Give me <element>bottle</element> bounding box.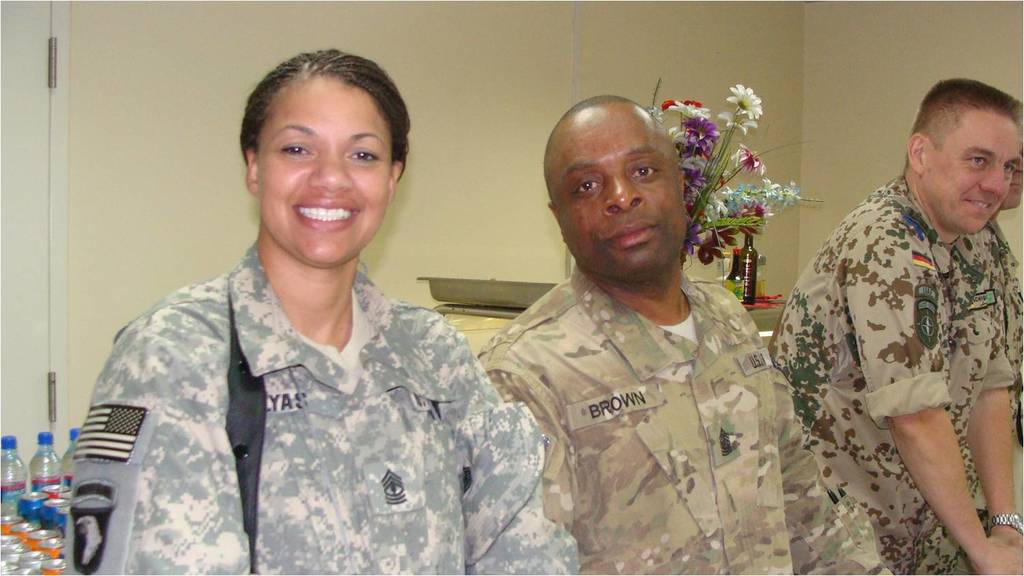
Rect(736, 234, 757, 305).
